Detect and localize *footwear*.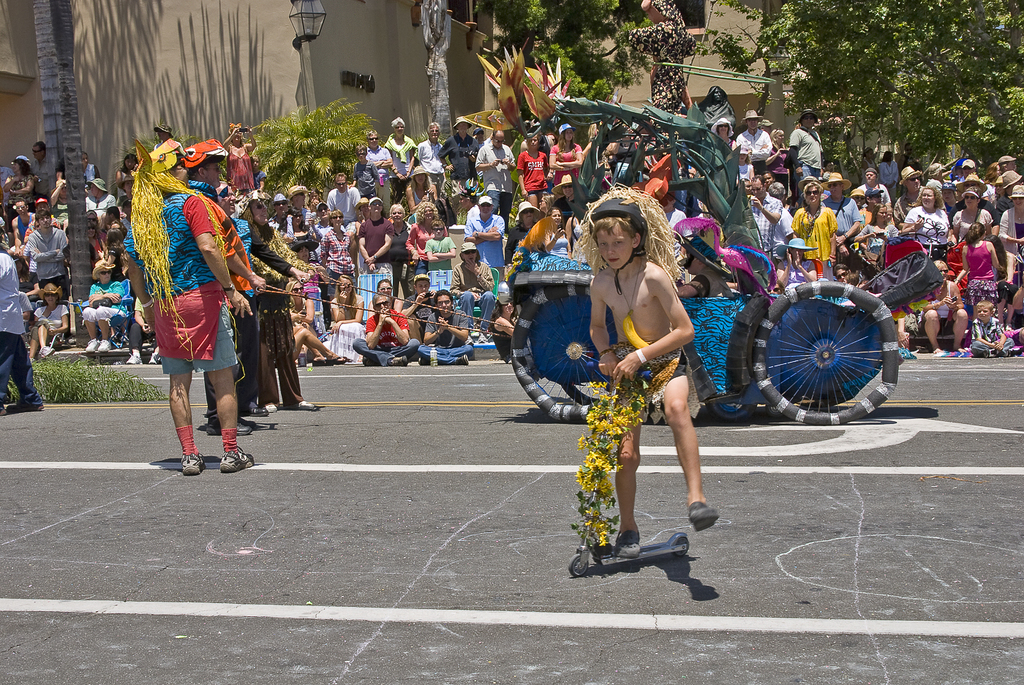
Localized at rect(219, 449, 253, 472).
